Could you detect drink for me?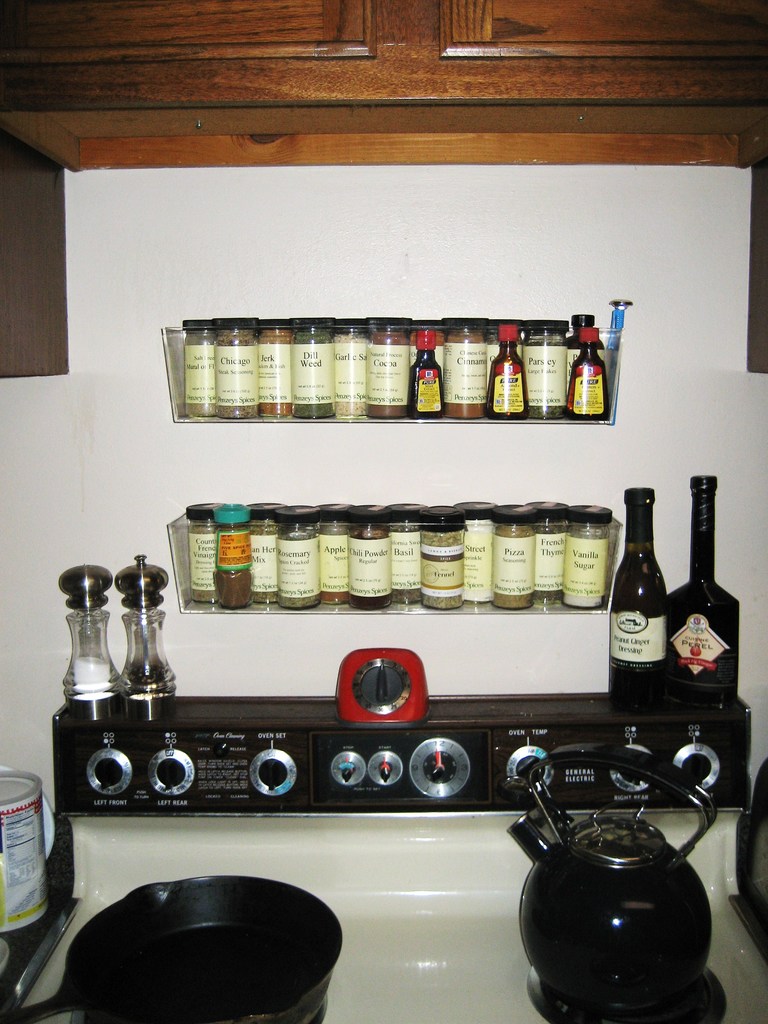
Detection result: left=669, top=483, right=736, bottom=701.
